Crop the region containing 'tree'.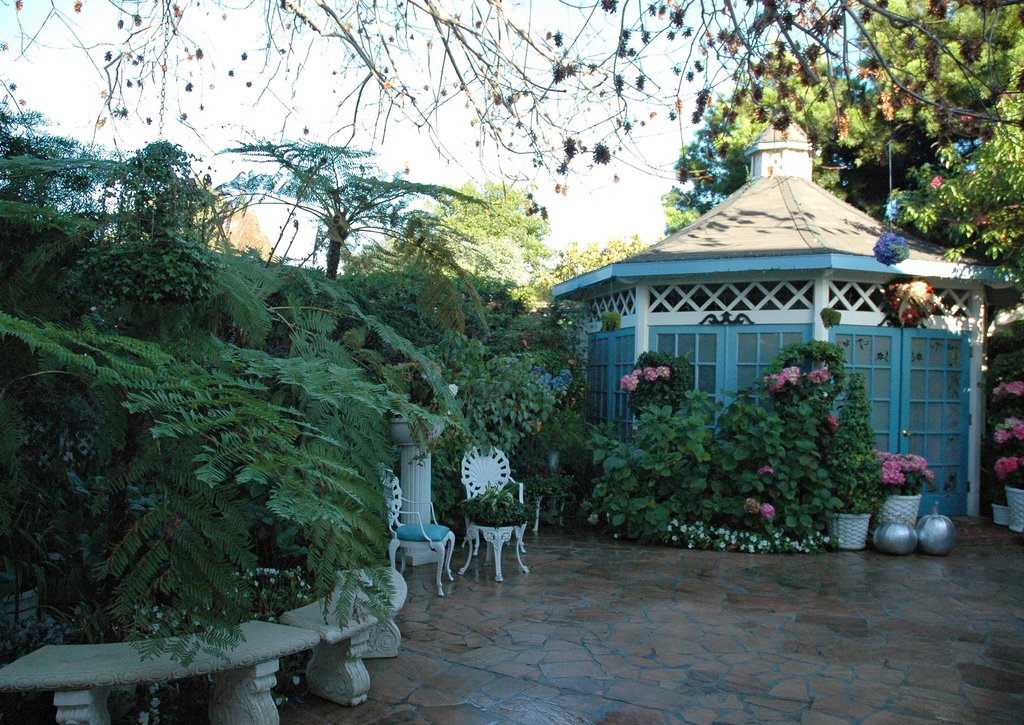
Crop region: (x1=0, y1=0, x2=1022, y2=189).
